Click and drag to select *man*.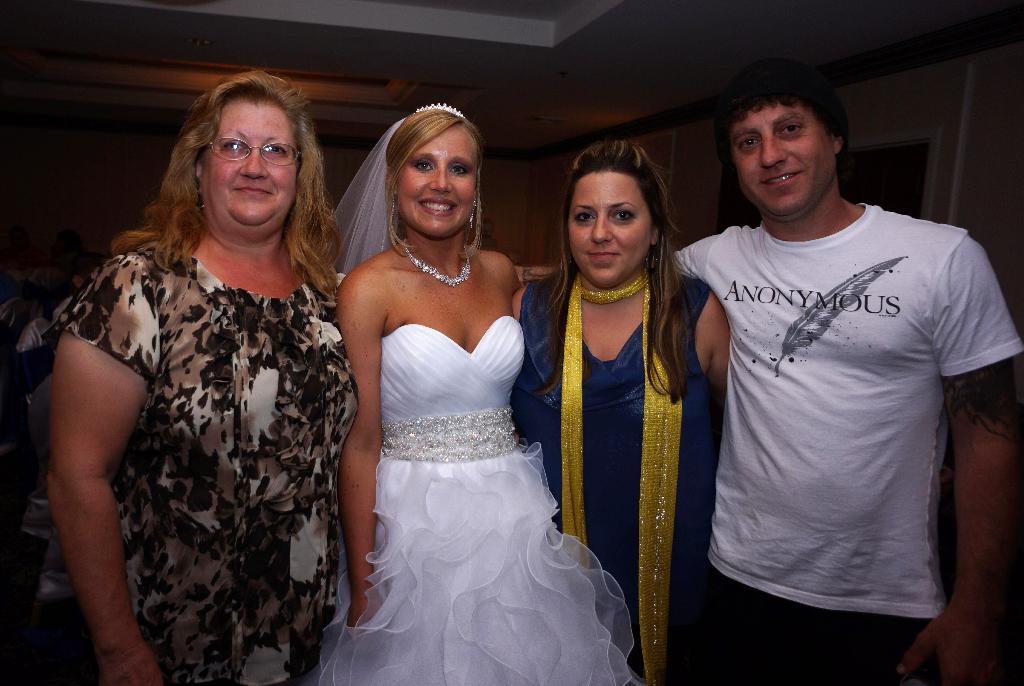
Selection: box(671, 46, 1003, 685).
